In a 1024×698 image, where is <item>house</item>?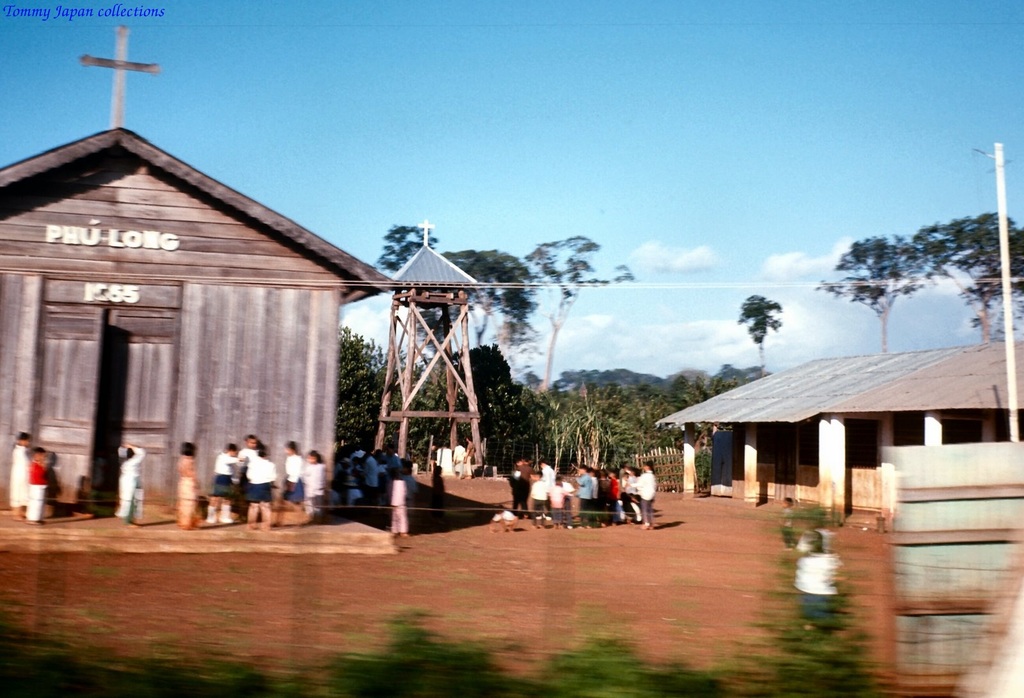
locate(657, 342, 1011, 521).
